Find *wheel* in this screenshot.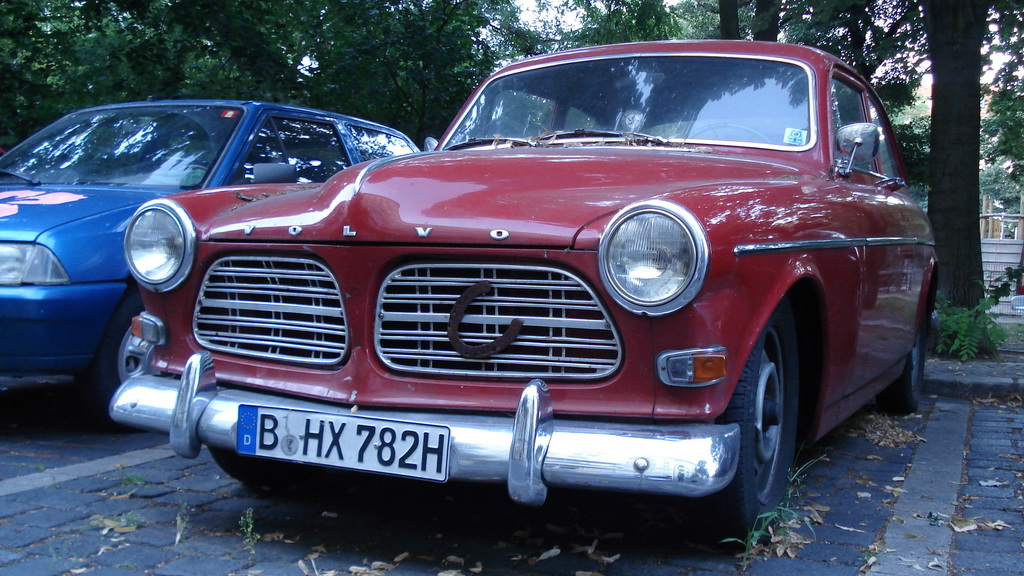
The bounding box for *wheel* is 683:308:807:552.
